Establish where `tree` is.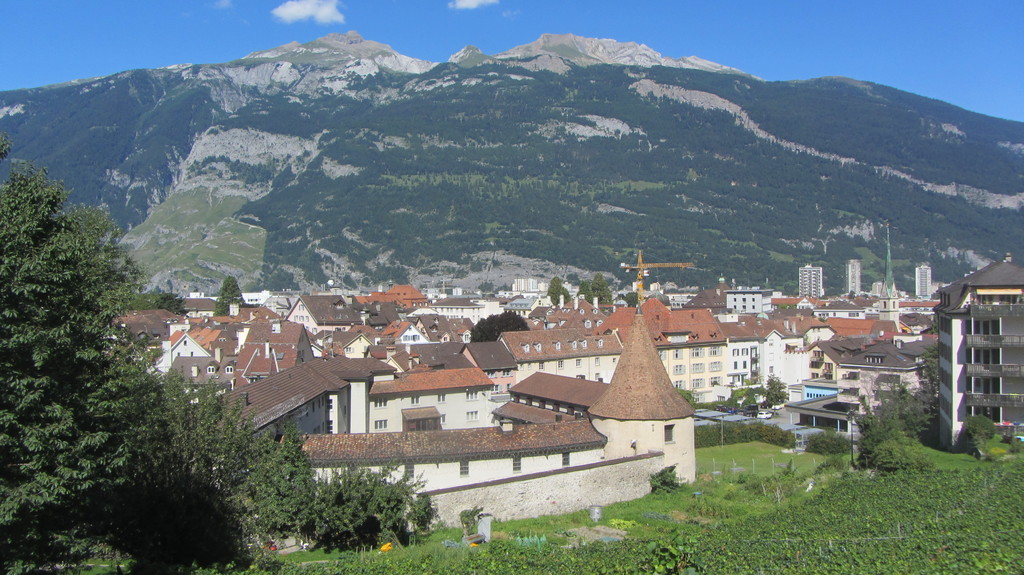
Established at crop(248, 424, 323, 545).
